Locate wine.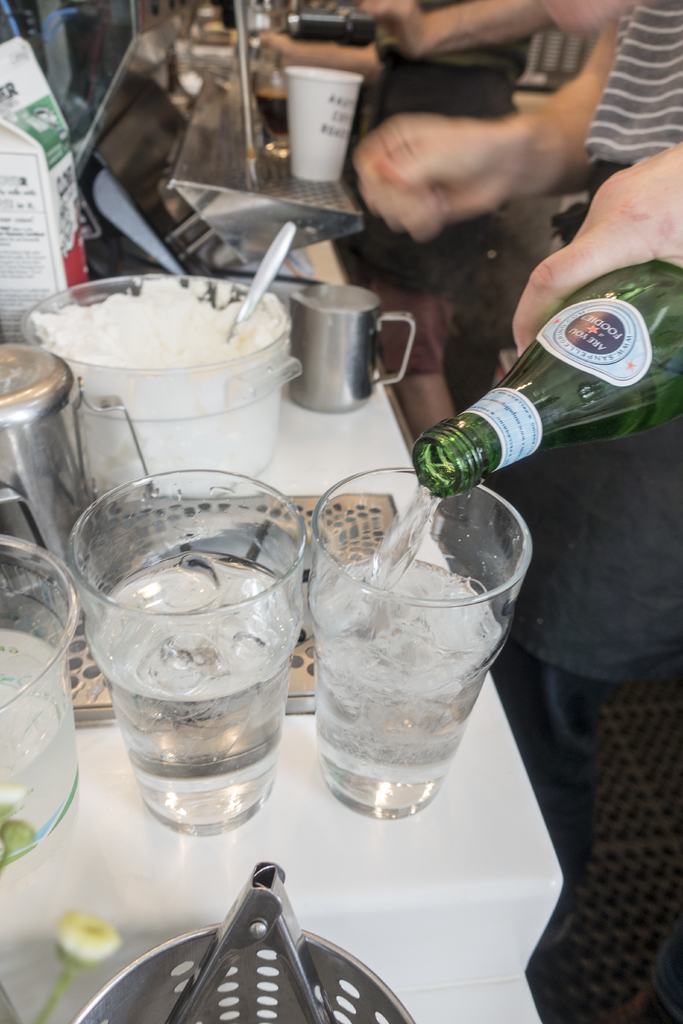
Bounding box: l=76, t=566, r=299, b=776.
